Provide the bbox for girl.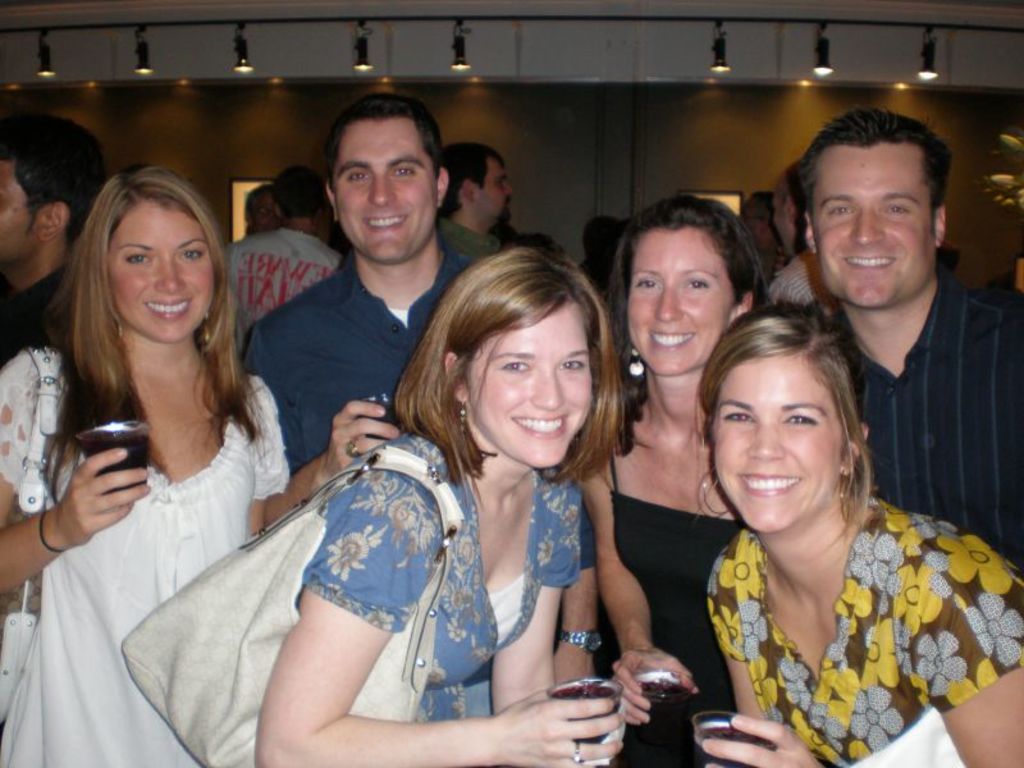
{"x1": 699, "y1": 308, "x2": 1023, "y2": 767}.
